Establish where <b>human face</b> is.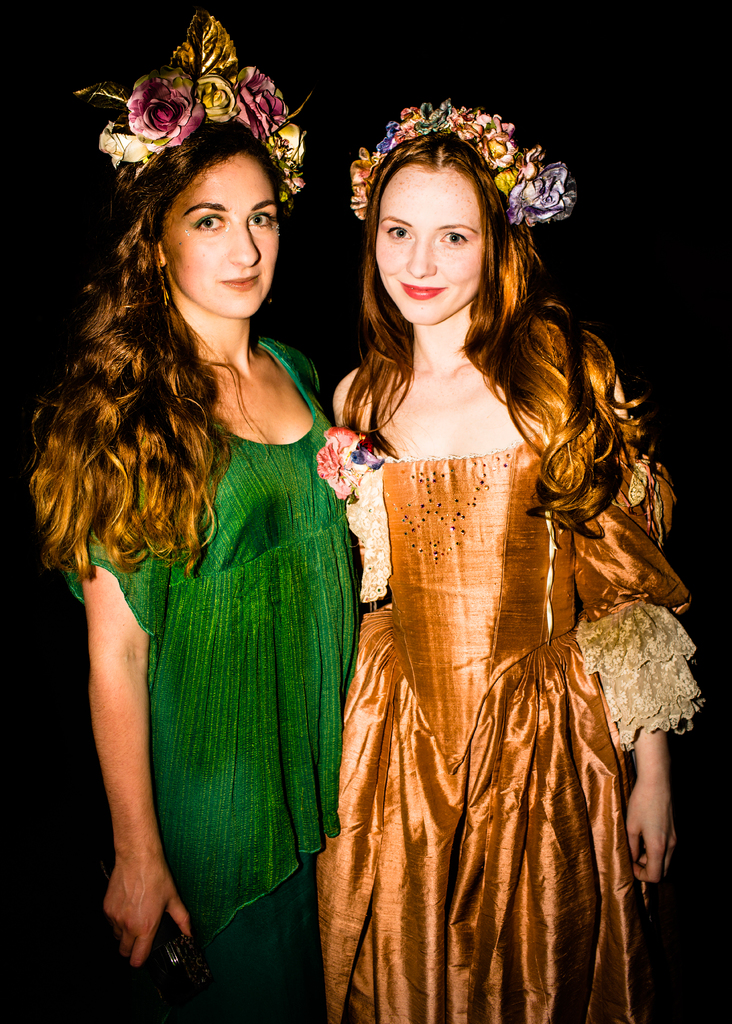
Established at Rect(163, 158, 277, 317).
